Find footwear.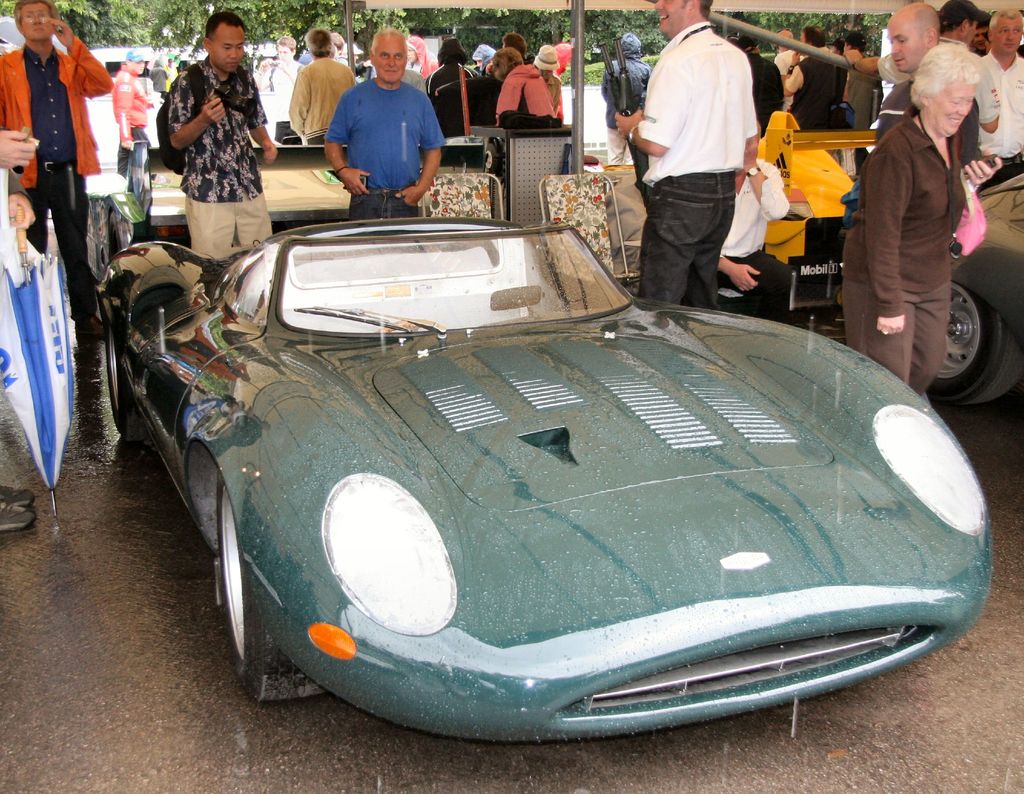
locate(73, 313, 106, 337).
